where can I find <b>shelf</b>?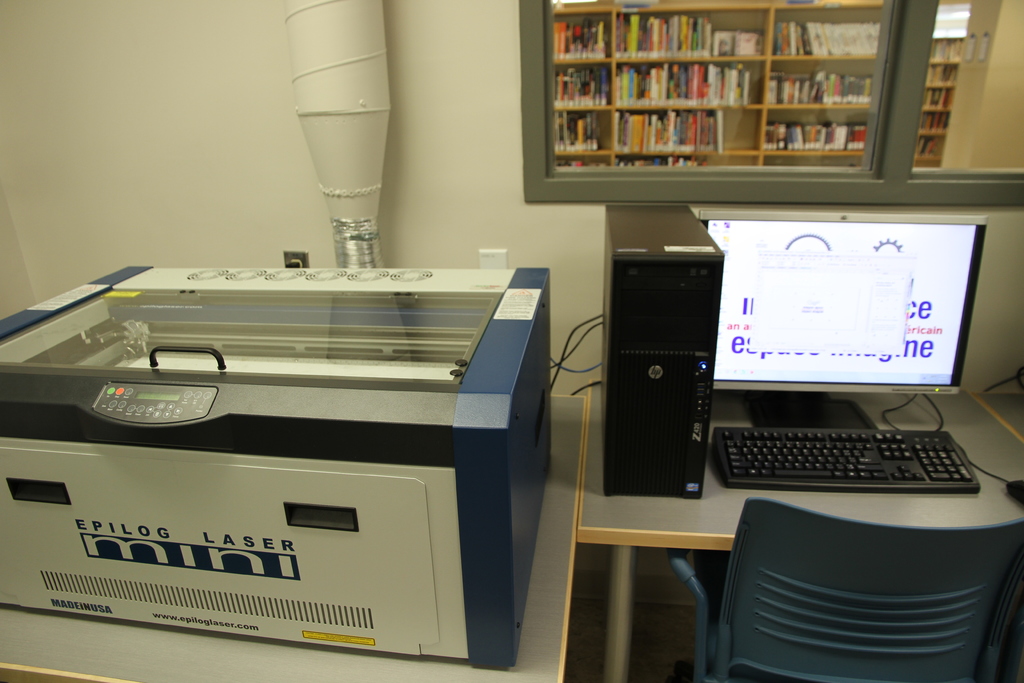
You can find it at 549,109,612,160.
